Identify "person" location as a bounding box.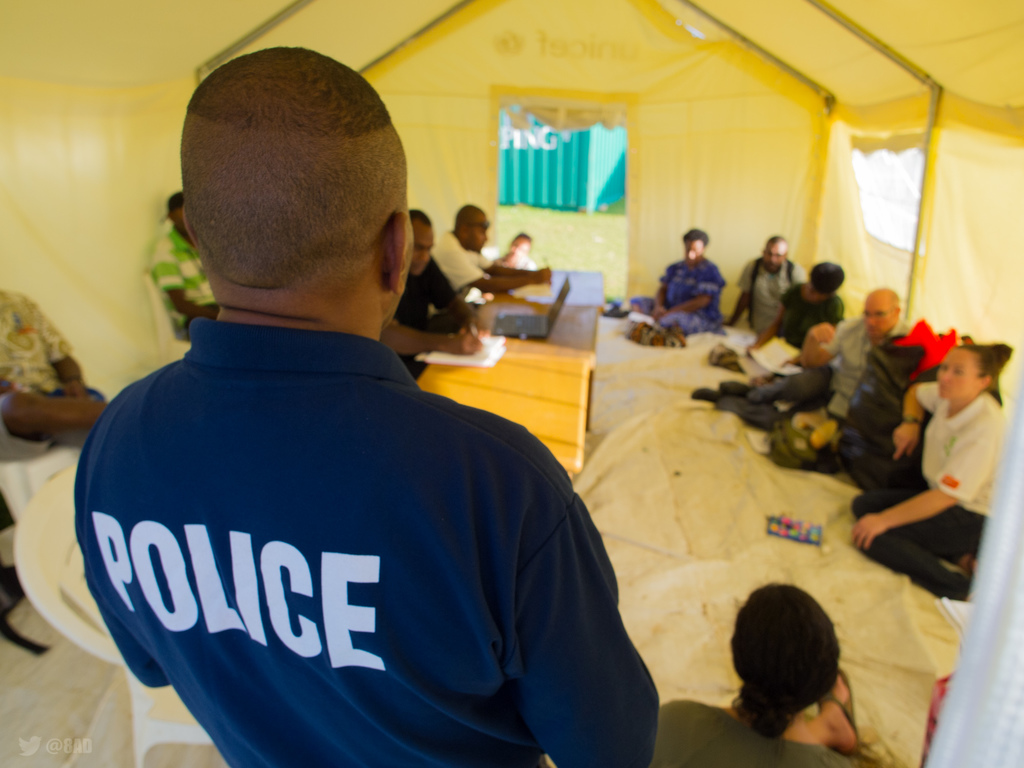
[left=844, top=342, right=1009, bottom=595].
